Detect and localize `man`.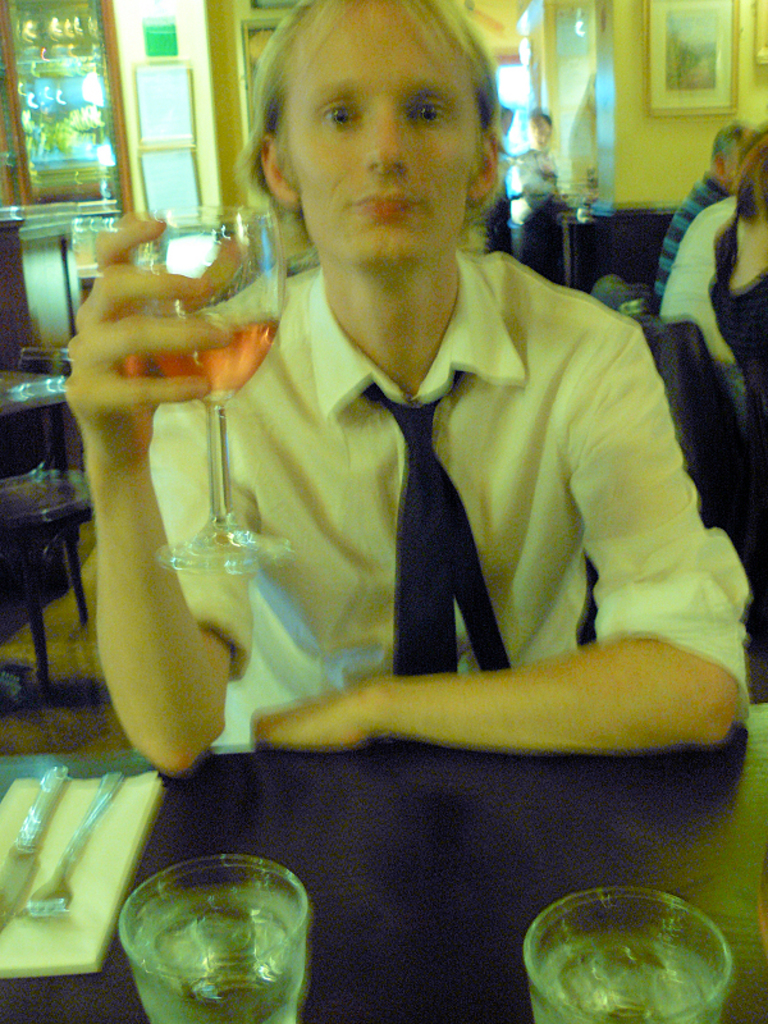
Localized at (64, 0, 758, 762).
